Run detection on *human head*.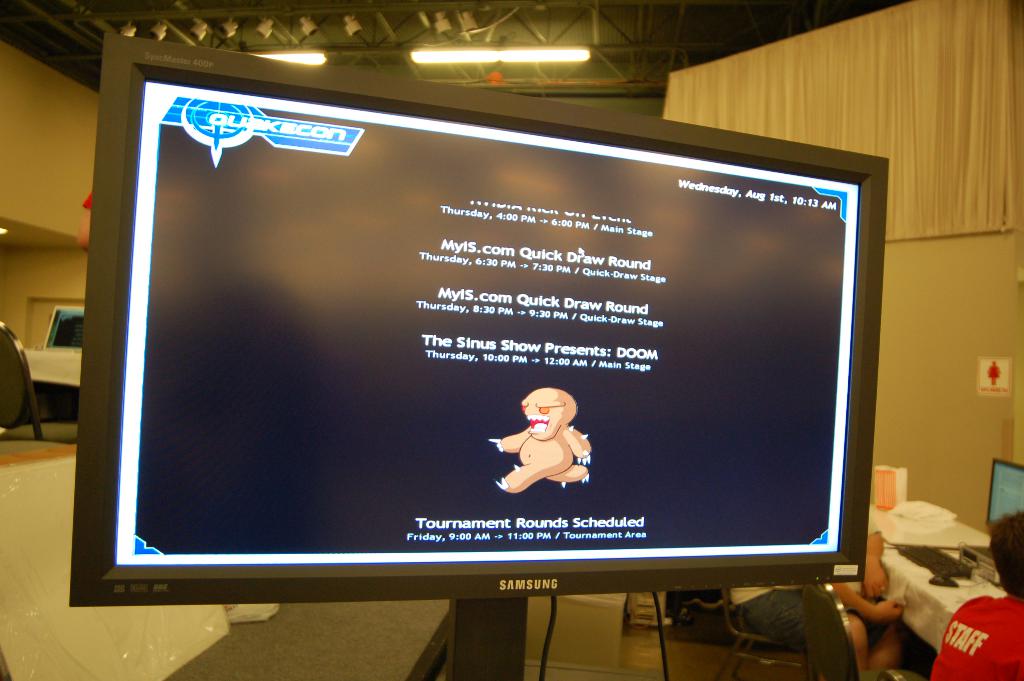
Result: region(988, 511, 1023, 595).
